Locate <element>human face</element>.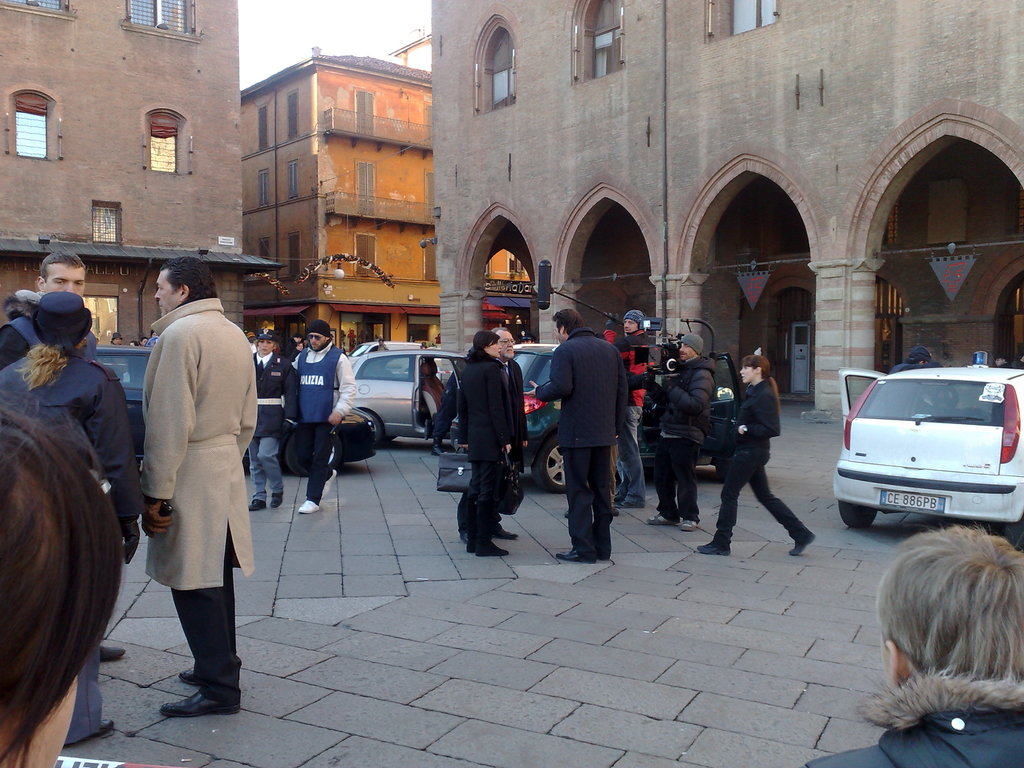
Bounding box: detection(255, 332, 276, 353).
